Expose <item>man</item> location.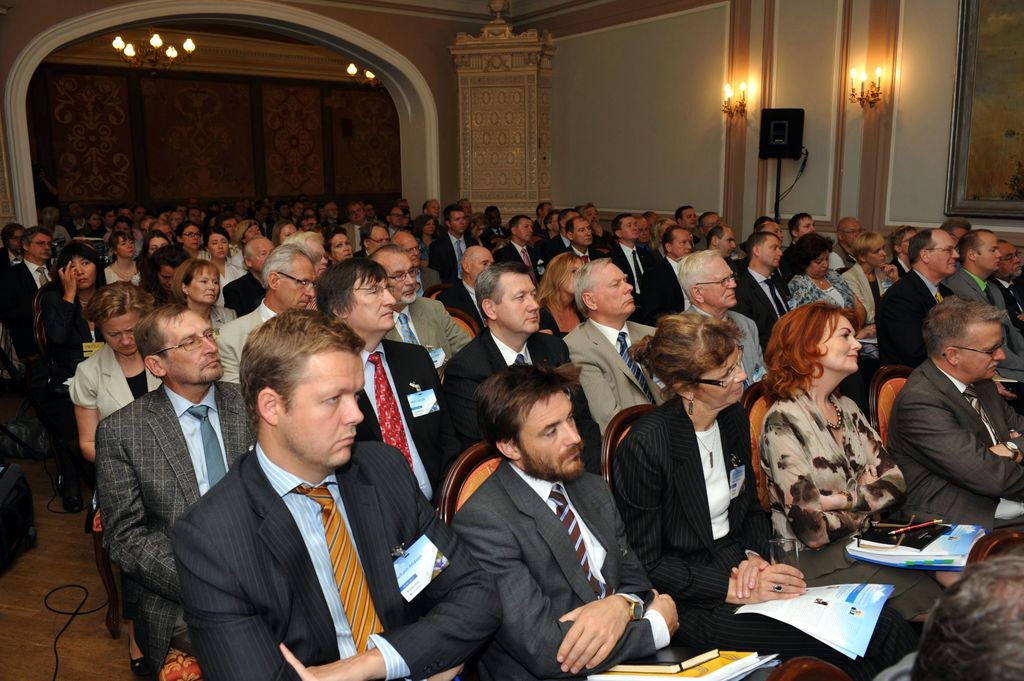
Exposed at <region>884, 293, 1023, 533</region>.
